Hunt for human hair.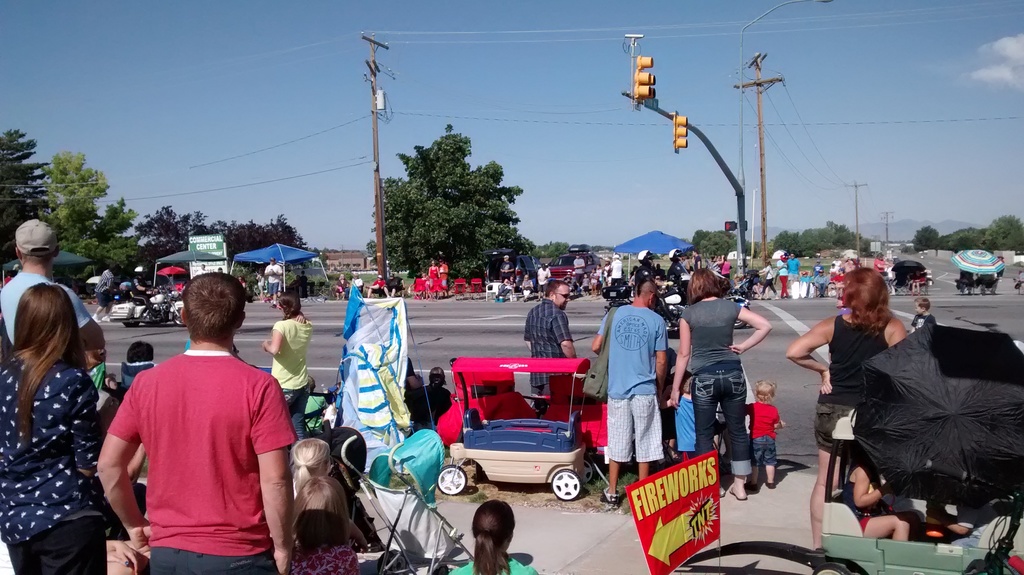
Hunted down at (x1=913, y1=294, x2=931, y2=311).
